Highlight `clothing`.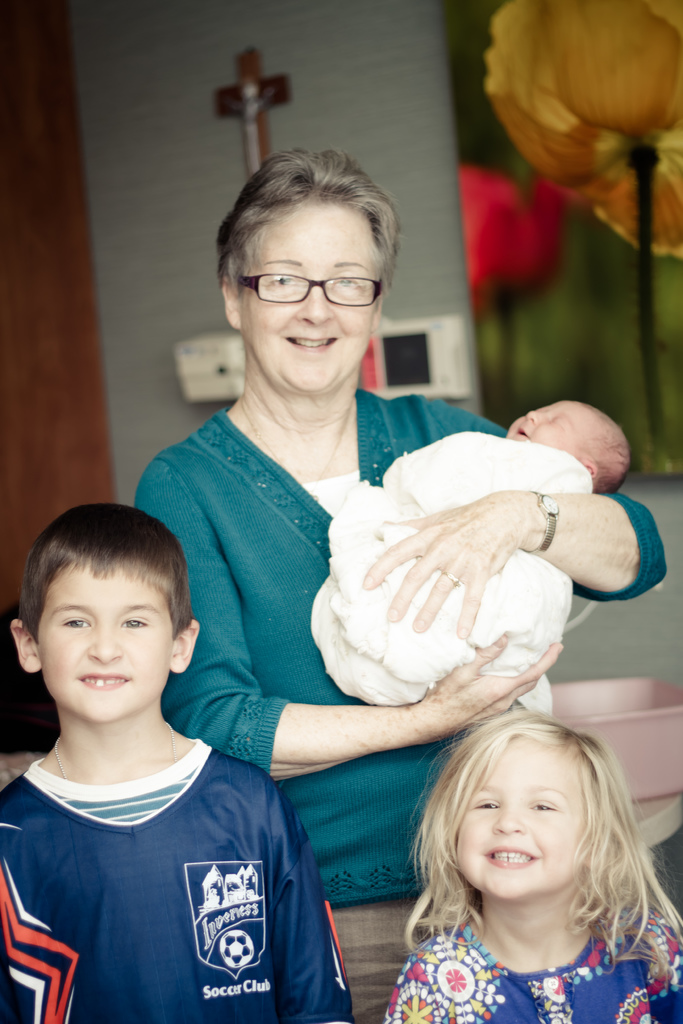
Highlighted region: 134 383 666 1023.
